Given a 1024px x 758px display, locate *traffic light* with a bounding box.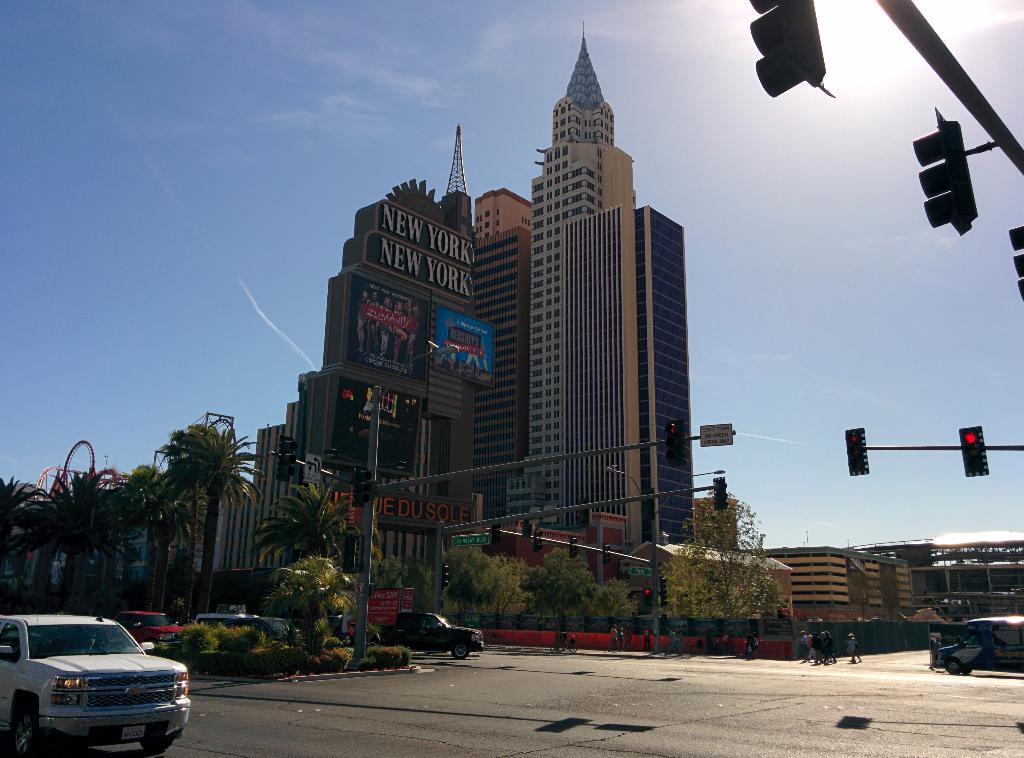
Located: bbox=(713, 477, 726, 511).
